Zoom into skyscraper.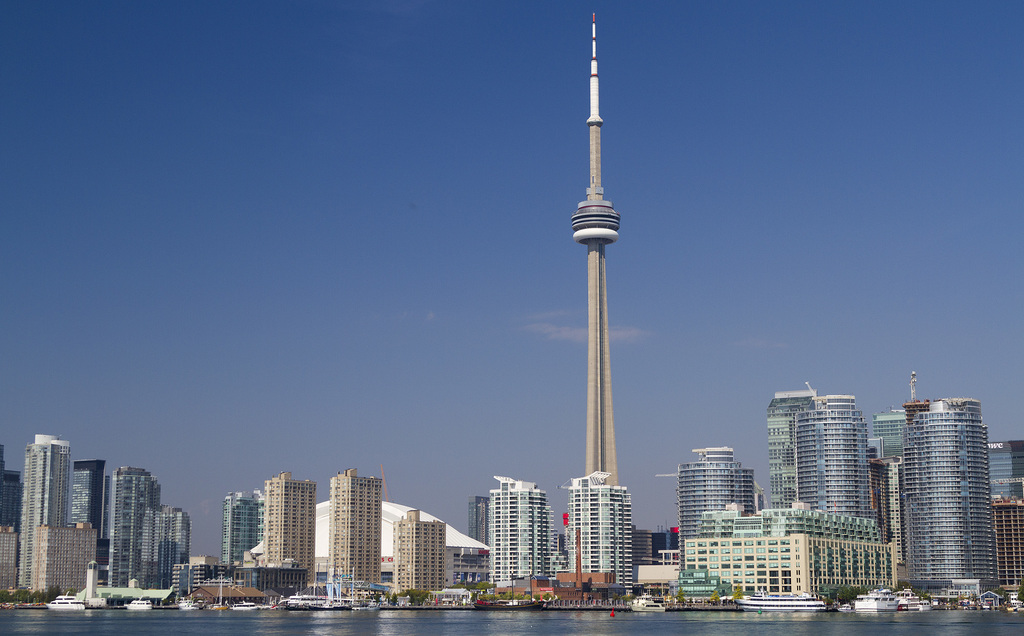
Zoom target: 317:468:382:594.
